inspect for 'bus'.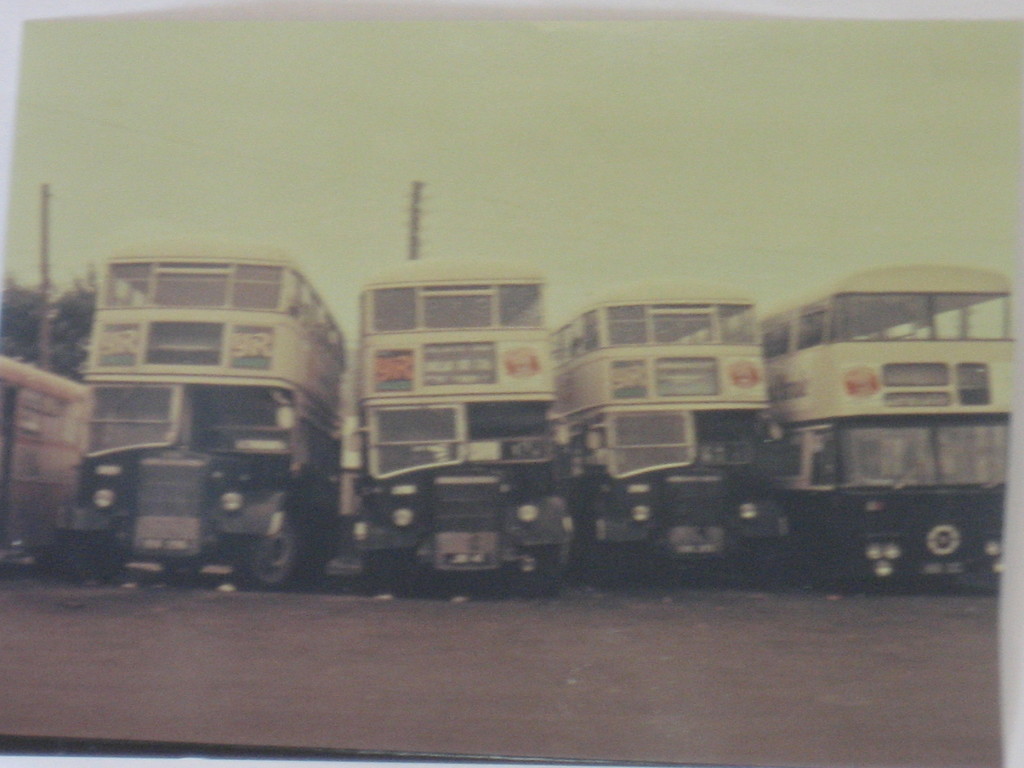
Inspection: bbox(753, 265, 1014, 586).
